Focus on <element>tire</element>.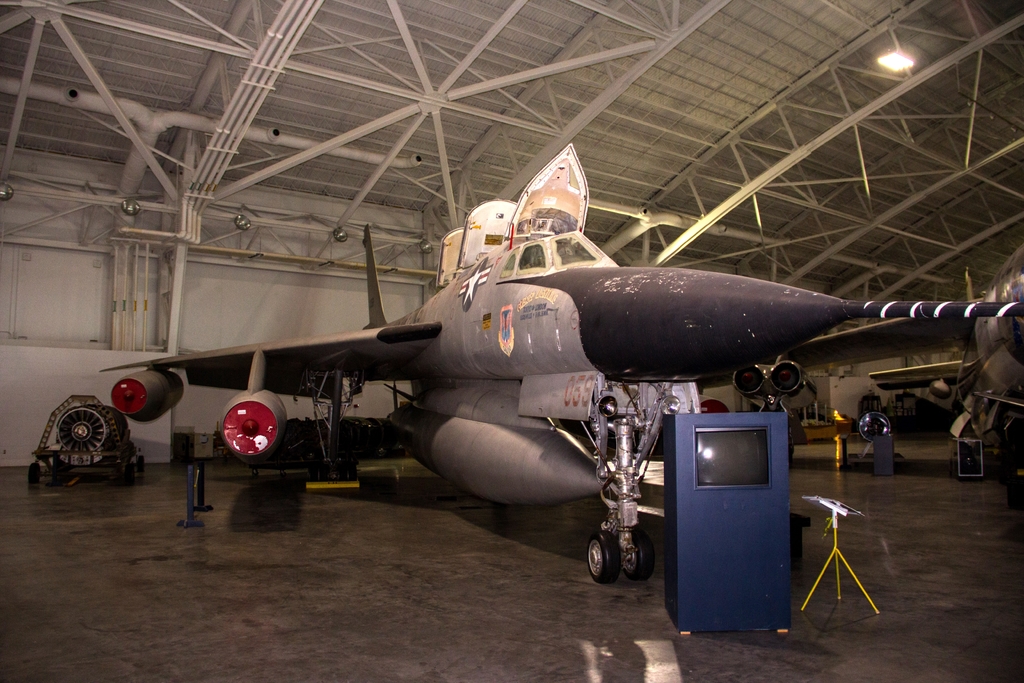
Focused at Rect(959, 452, 975, 473).
